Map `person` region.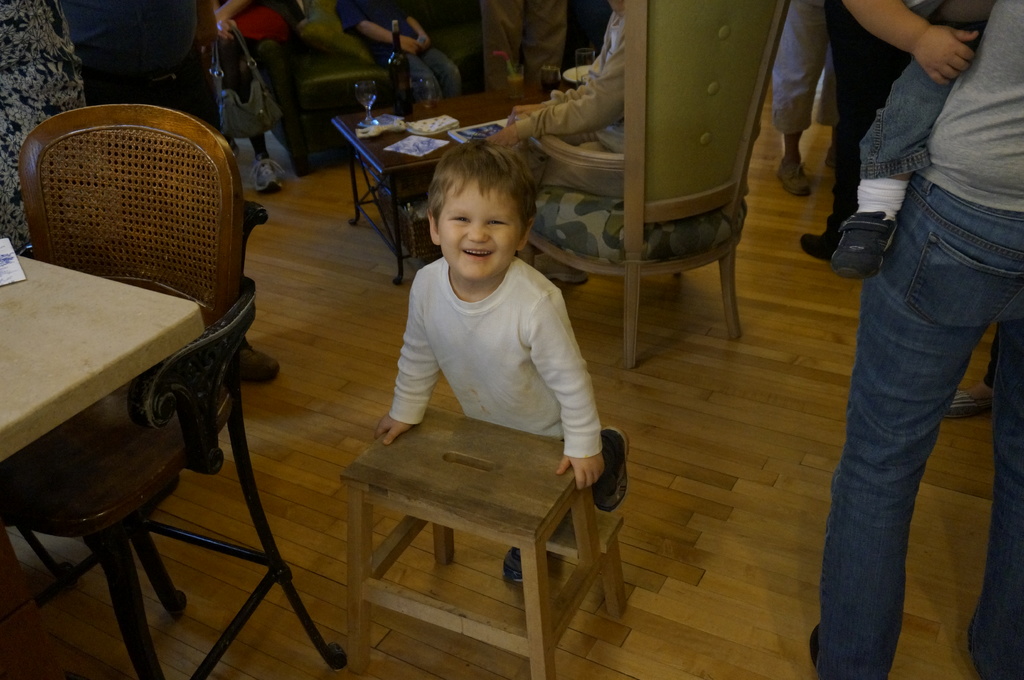
Mapped to (373,128,615,523).
